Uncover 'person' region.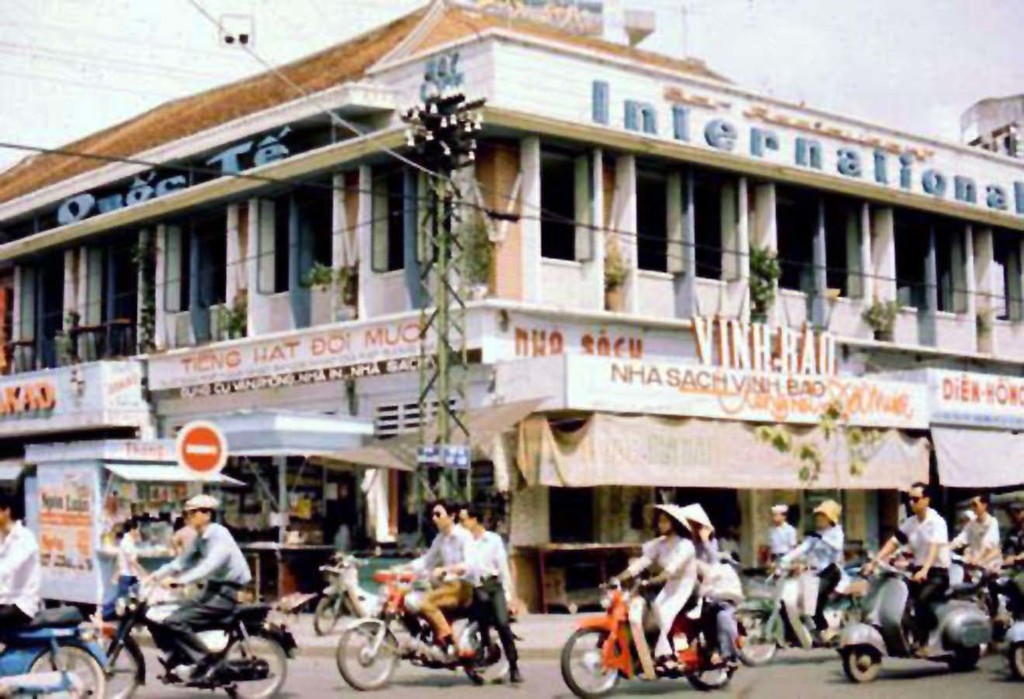
Uncovered: 863 480 951 654.
